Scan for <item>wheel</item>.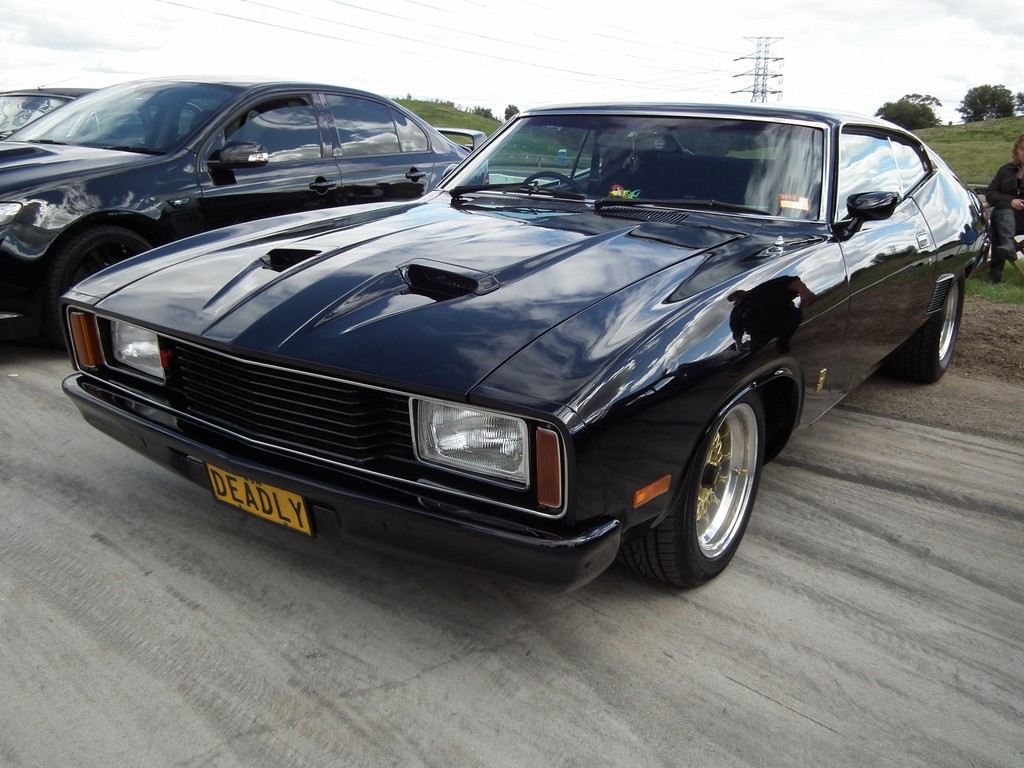
Scan result: (x1=41, y1=225, x2=152, y2=347).
